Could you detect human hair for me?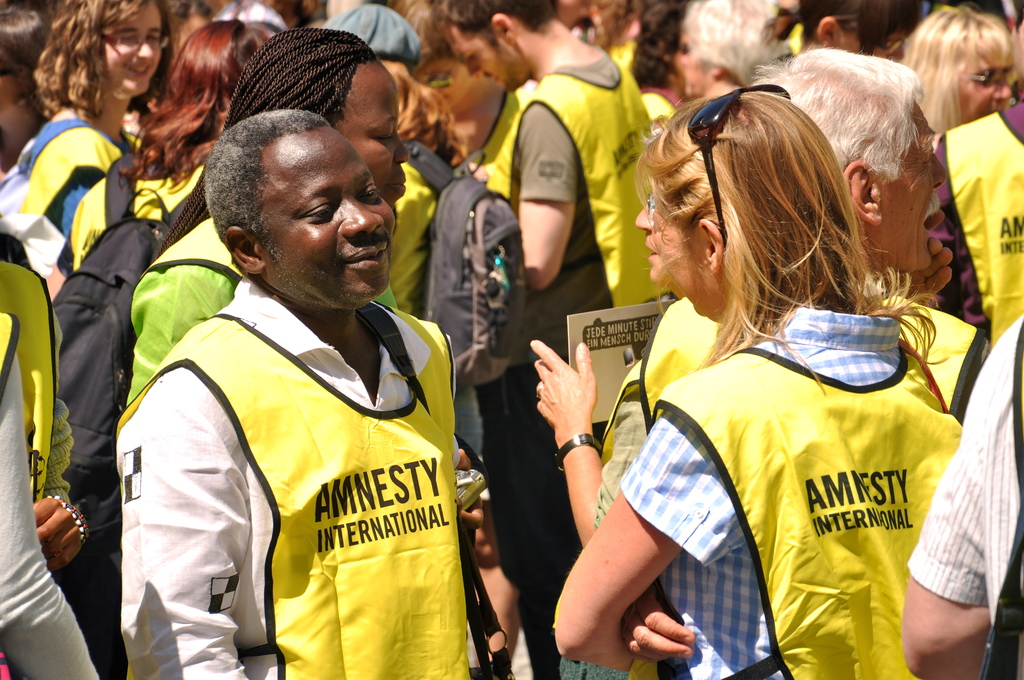
Detection result: (left=375, top=60, right=467, bottom=166).
